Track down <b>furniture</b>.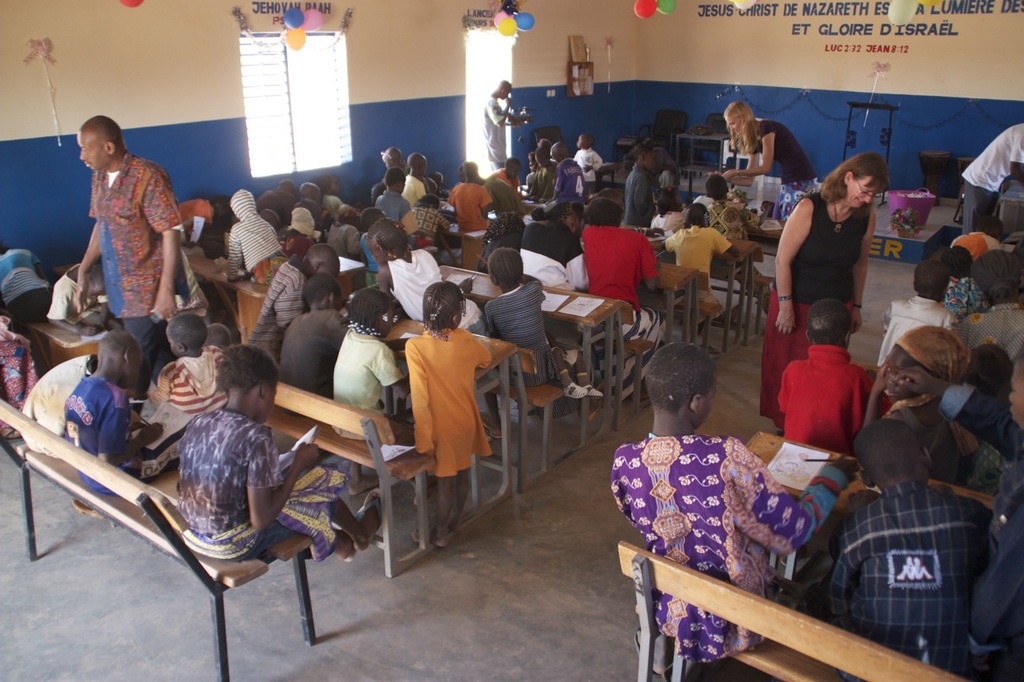
Tracked to <bbox>179, 229, 276, 349</bbox>.
